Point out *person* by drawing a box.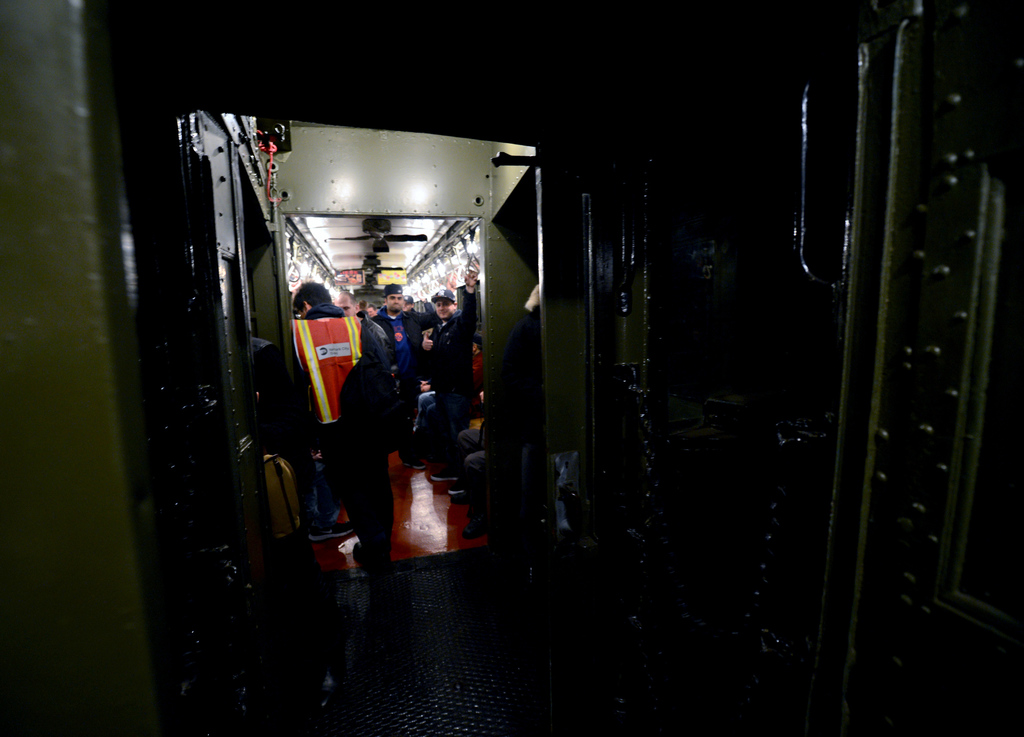
select_region(373, 275, 457, 470).
